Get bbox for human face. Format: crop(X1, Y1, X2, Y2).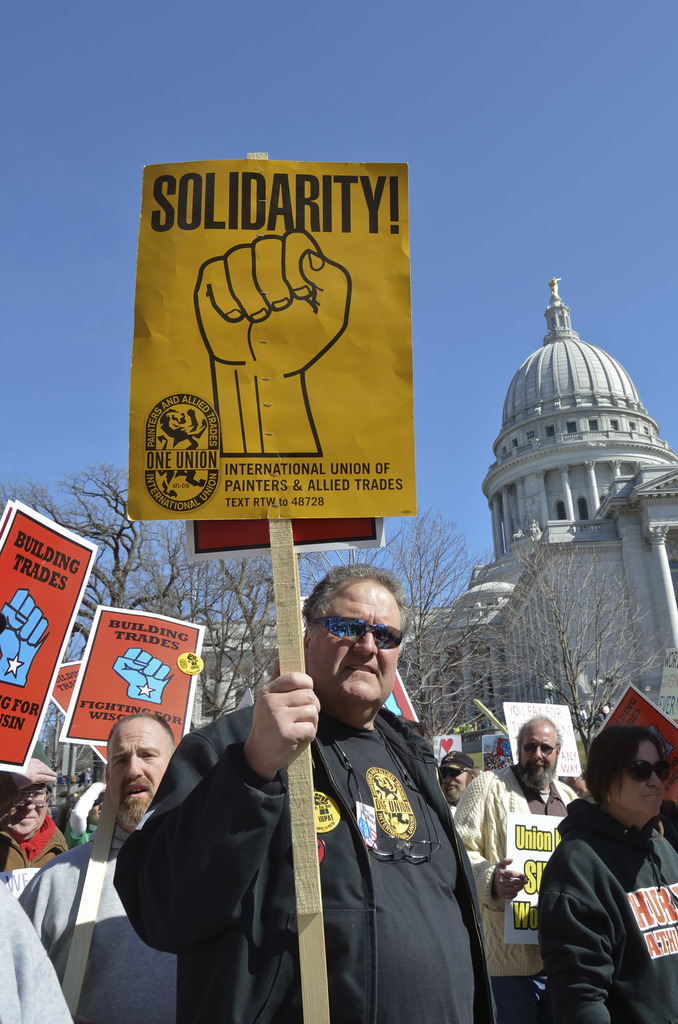
crop(444, 769, 469, 788).
